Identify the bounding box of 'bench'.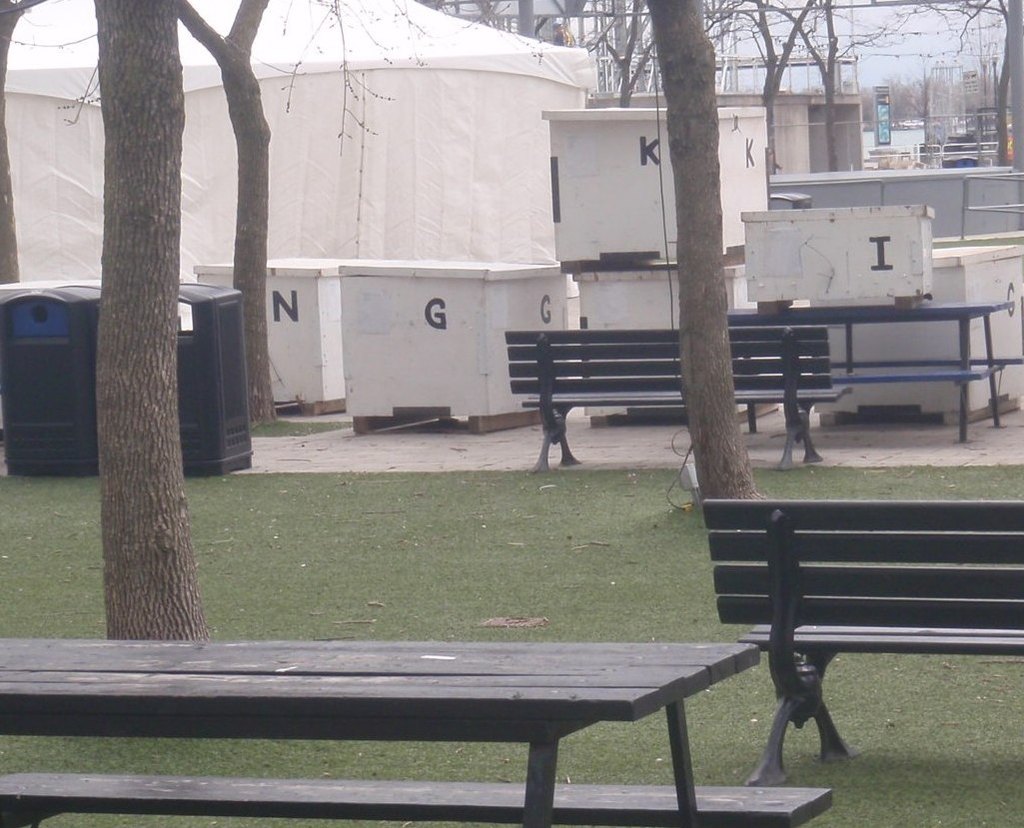
(503,332,864,470).
